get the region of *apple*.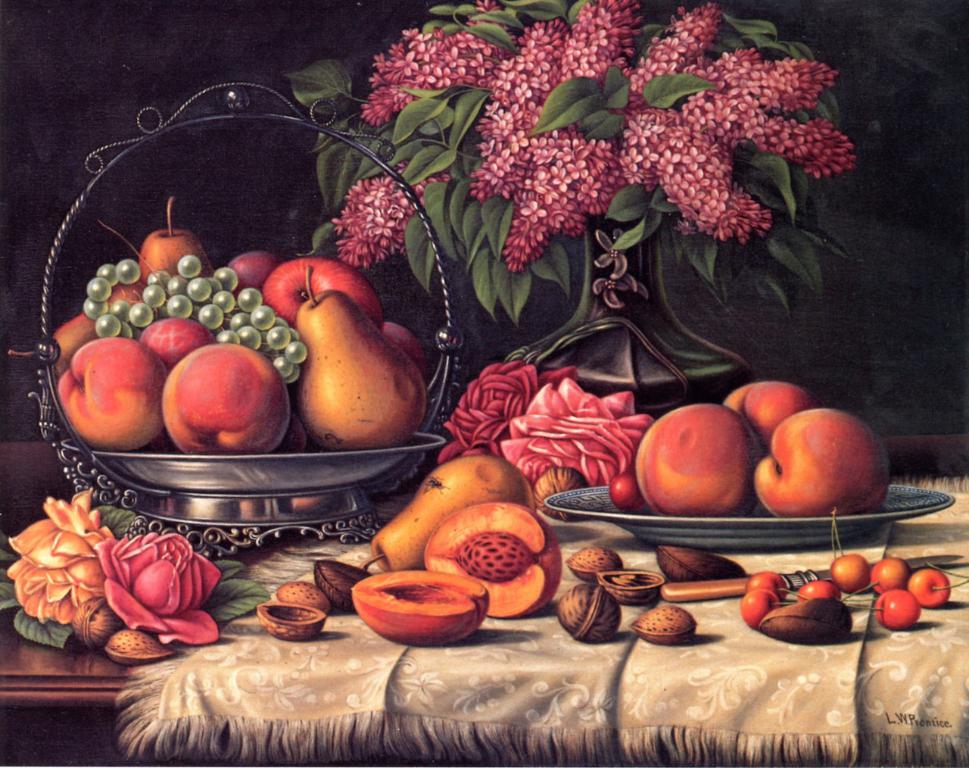
629 403 766 517.
